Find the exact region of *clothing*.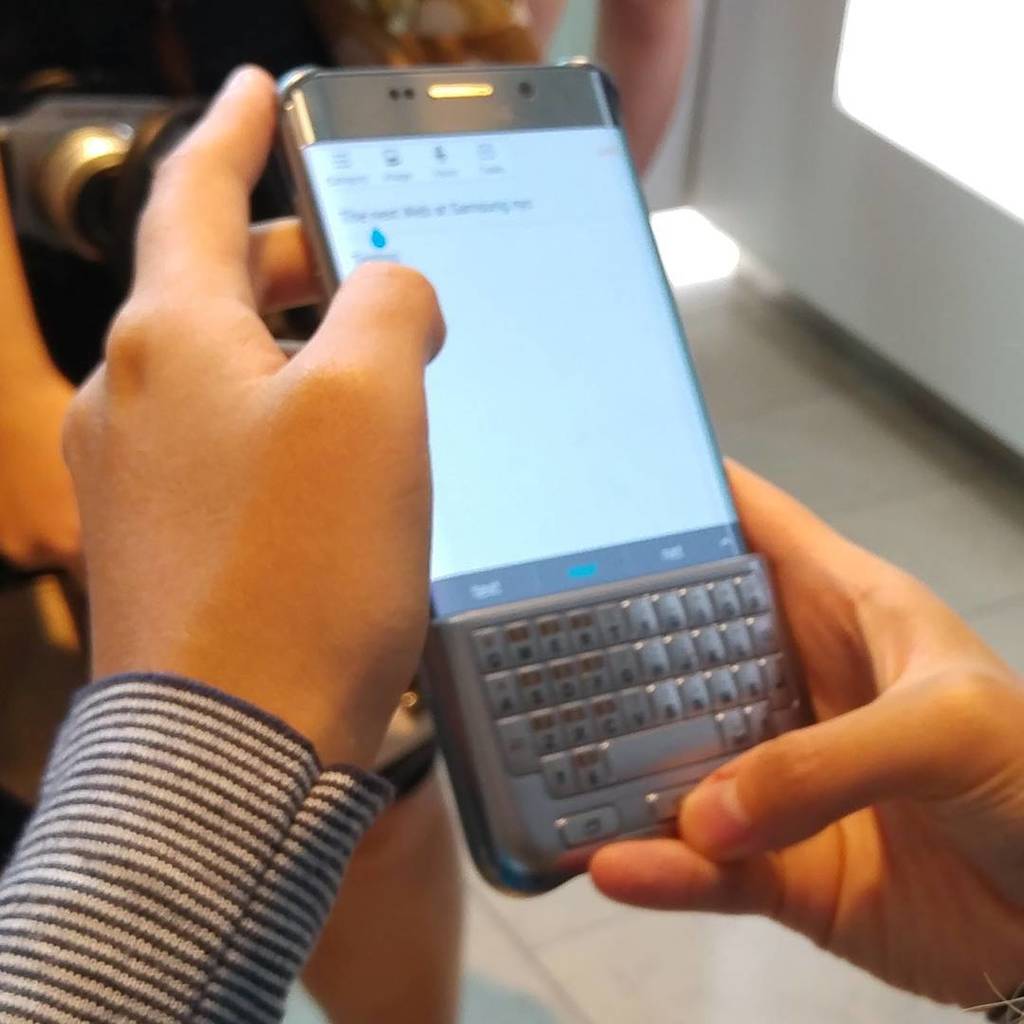
Exact region: 35,637,419,993.
